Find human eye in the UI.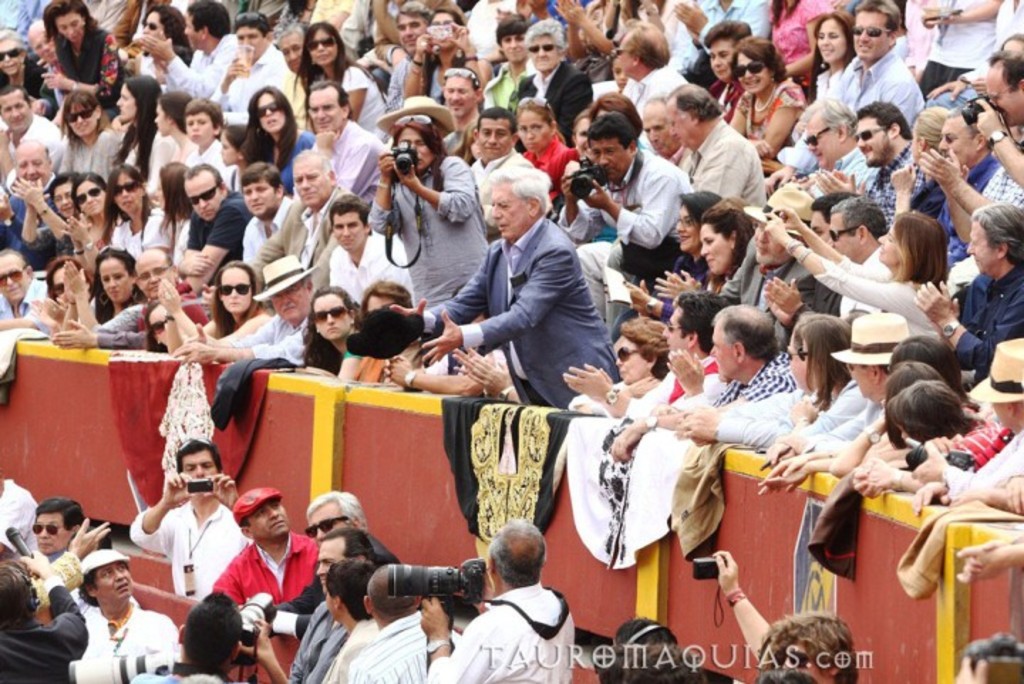
UI element at box=[641, 127, 650, 139].
